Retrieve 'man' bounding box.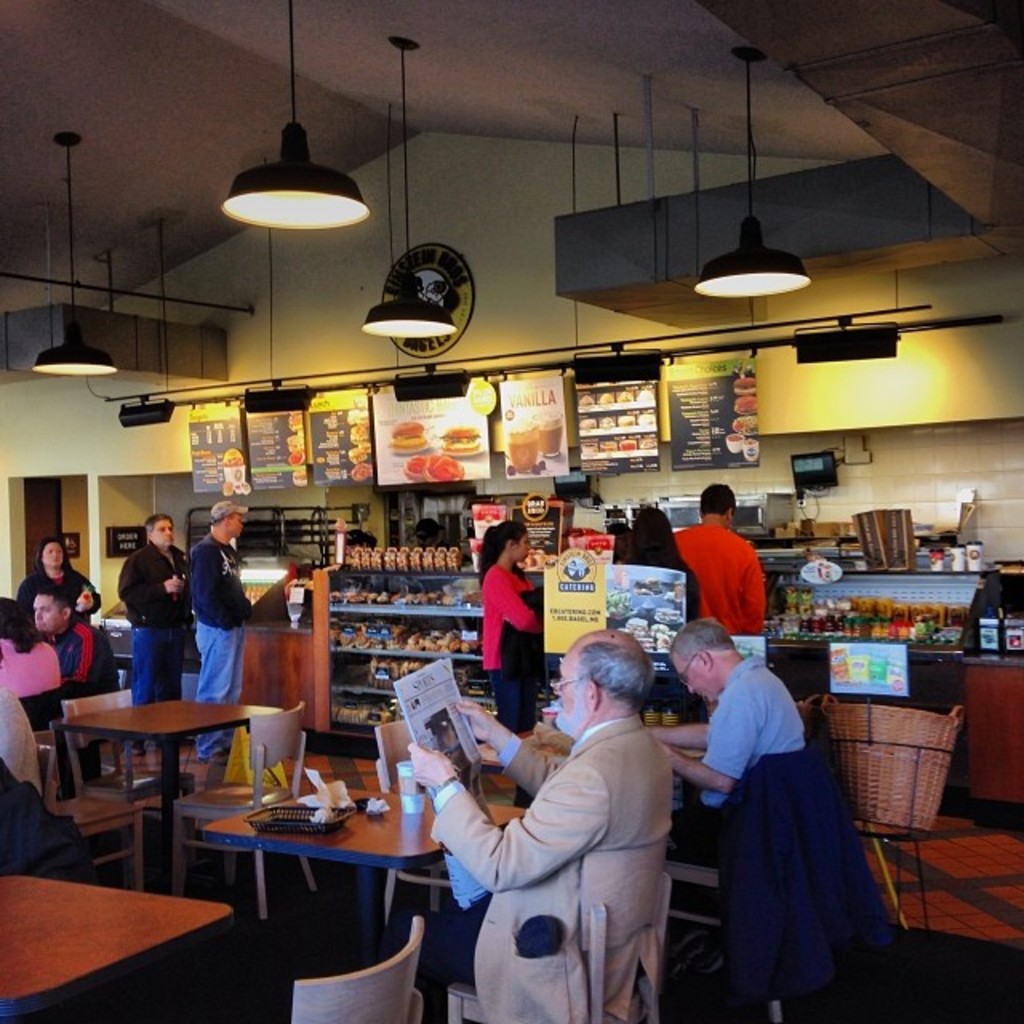
Bounding box: 638,614,818,882.
